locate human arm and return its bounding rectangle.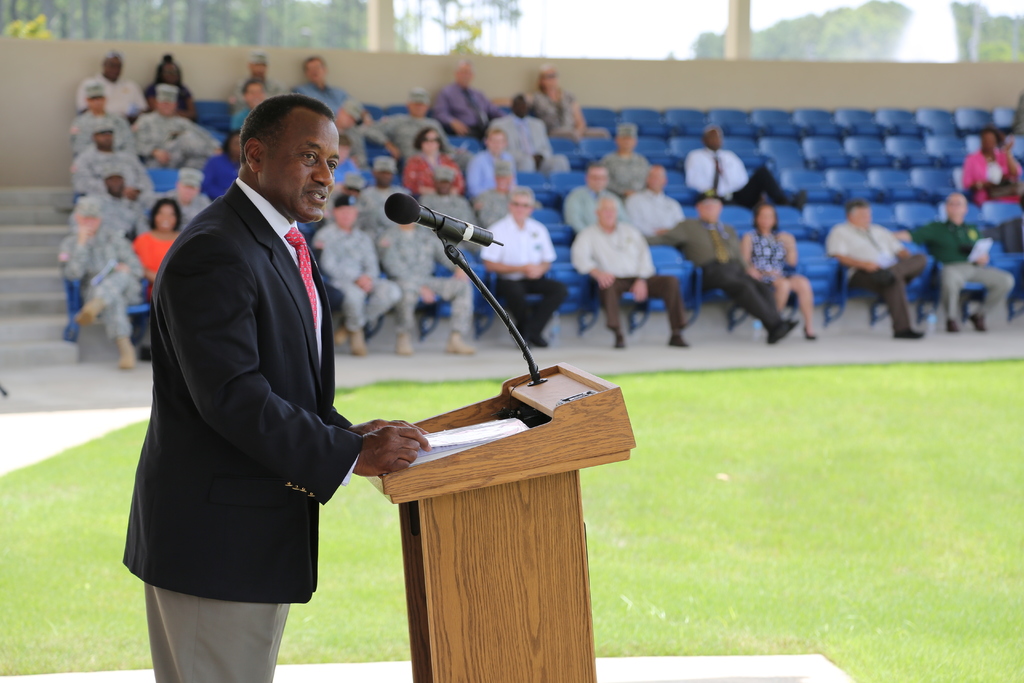
left=431, top=232, right=471, bottom=276.
